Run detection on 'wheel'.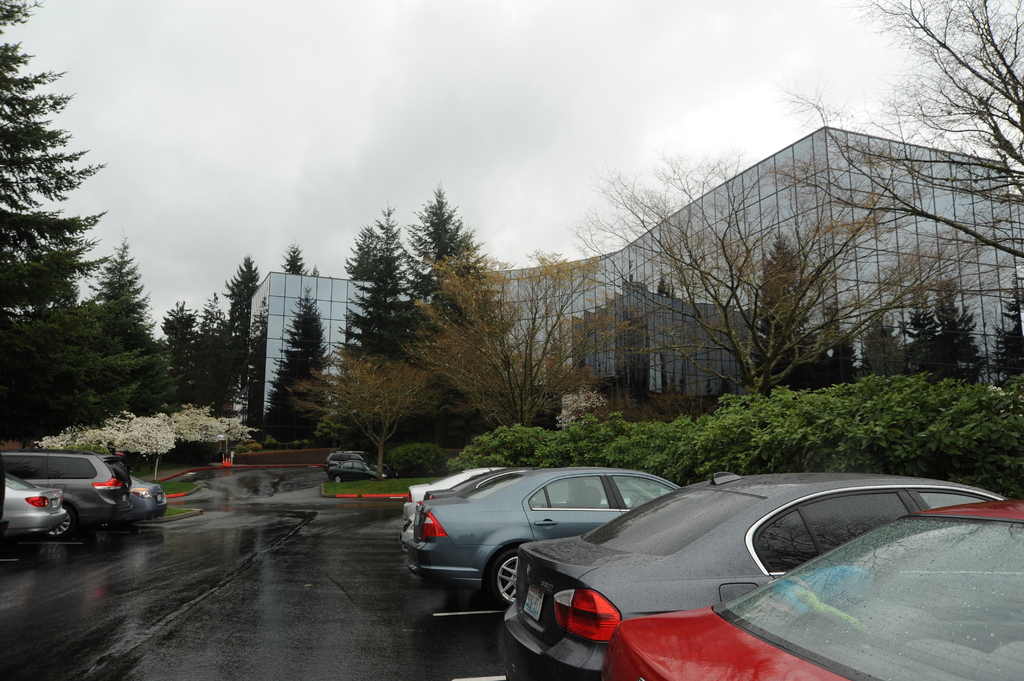
Result: {"left": 330, "top": 475, "right": 342, "bottom": 486}.
